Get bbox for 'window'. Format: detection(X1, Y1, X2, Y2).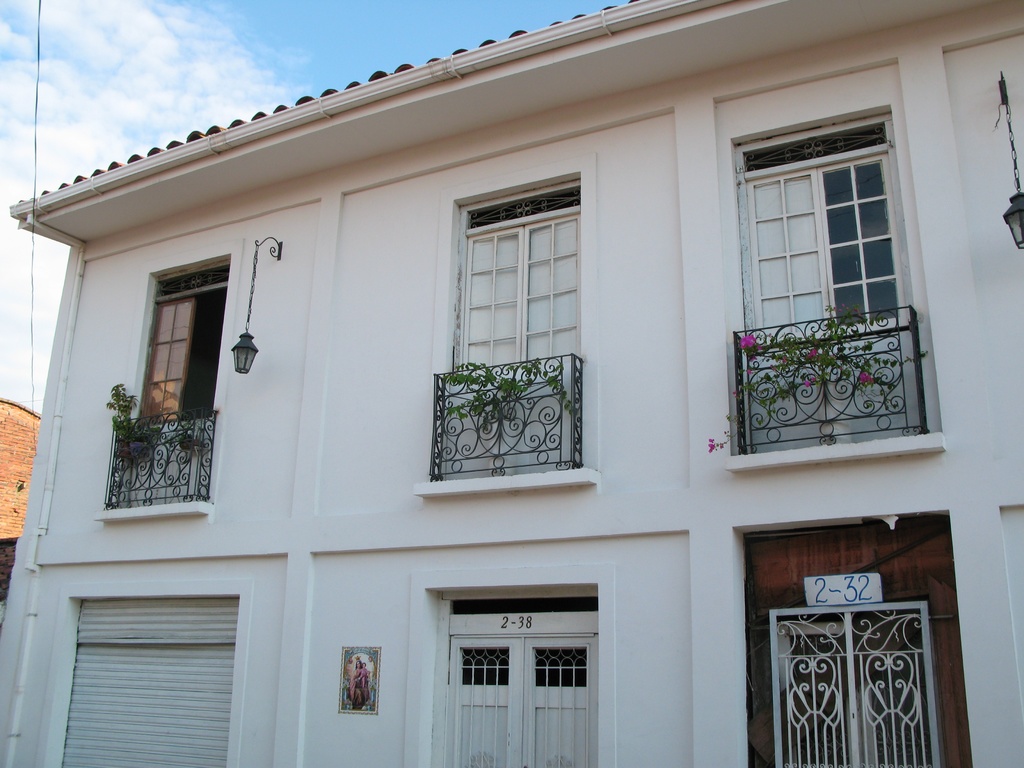
detection(762, 581, 954, 767).
